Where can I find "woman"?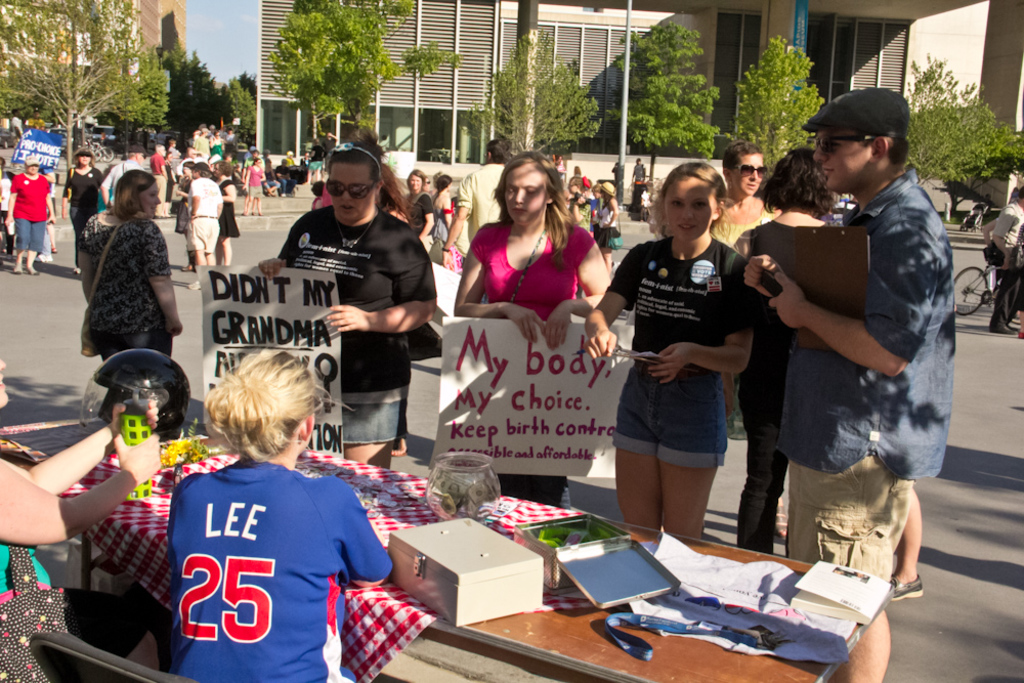
You can find it at (58,146,110,273).
